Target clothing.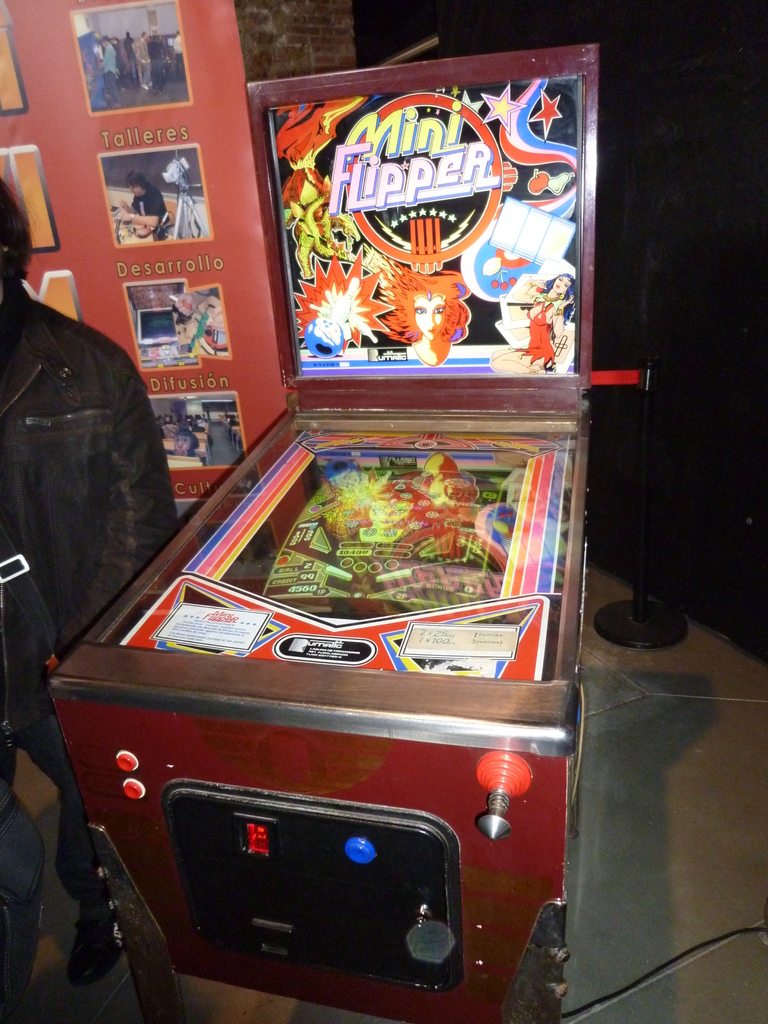
Target region: 0/240/186/669.
